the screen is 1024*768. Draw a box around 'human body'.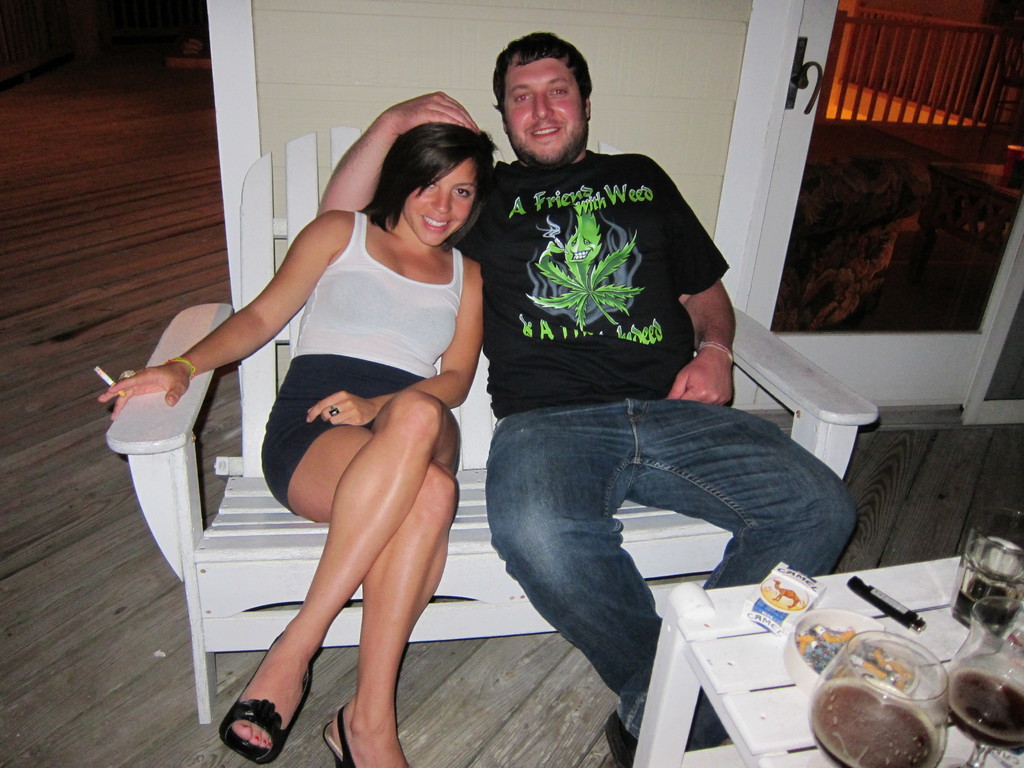
(left=207, top=111, right=479, bottom=733).
